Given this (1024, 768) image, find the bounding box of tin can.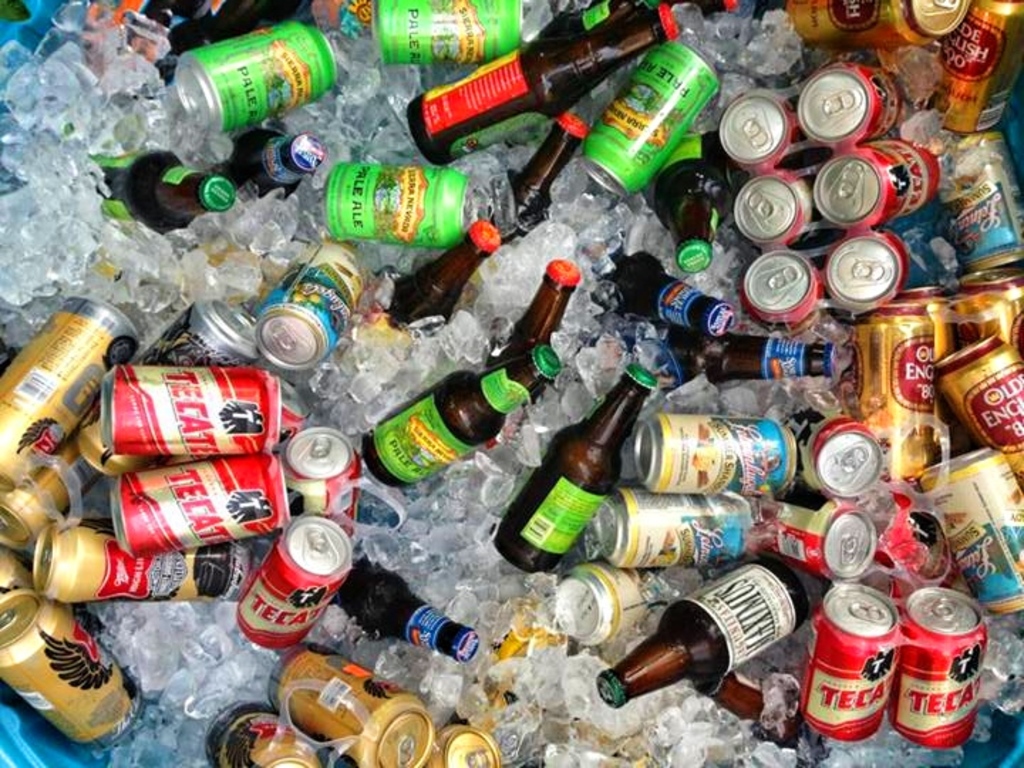
(772,408,887,492).
